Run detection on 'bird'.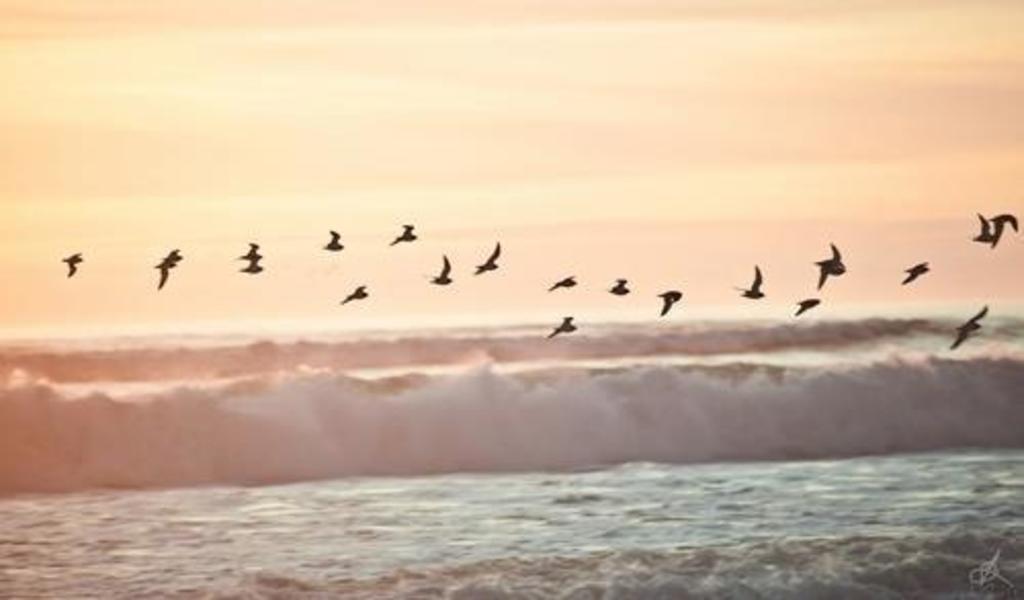
Result: detection(57, 250, 82, 278).
